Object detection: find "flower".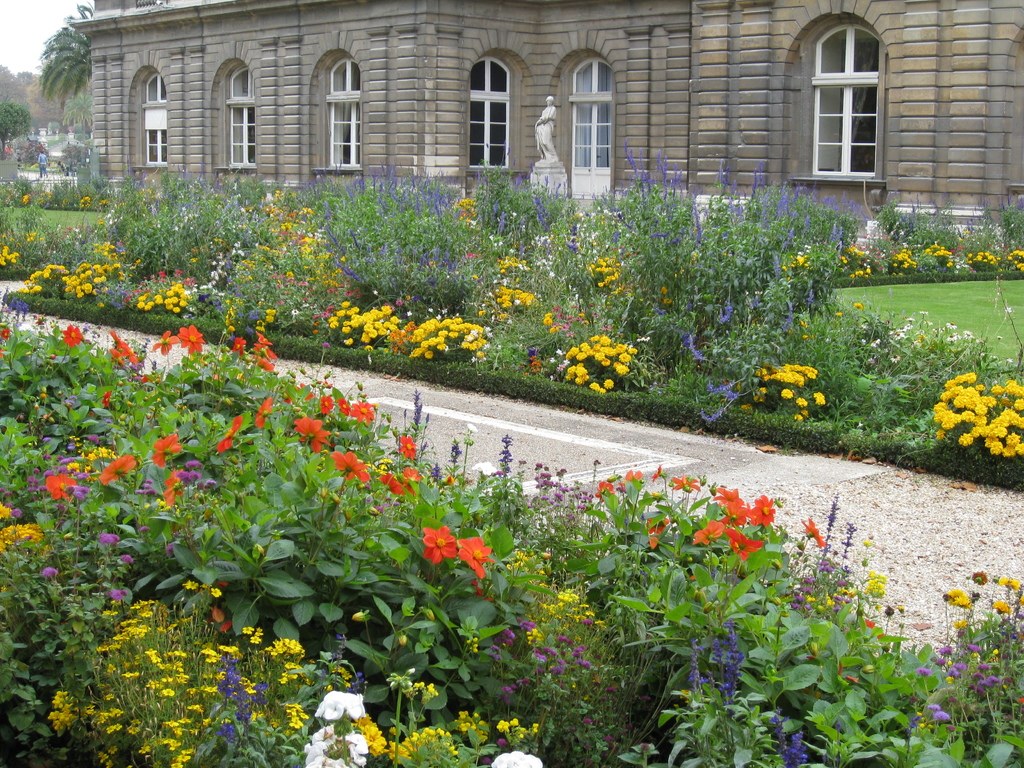
region(398, 436, 419, 461).
